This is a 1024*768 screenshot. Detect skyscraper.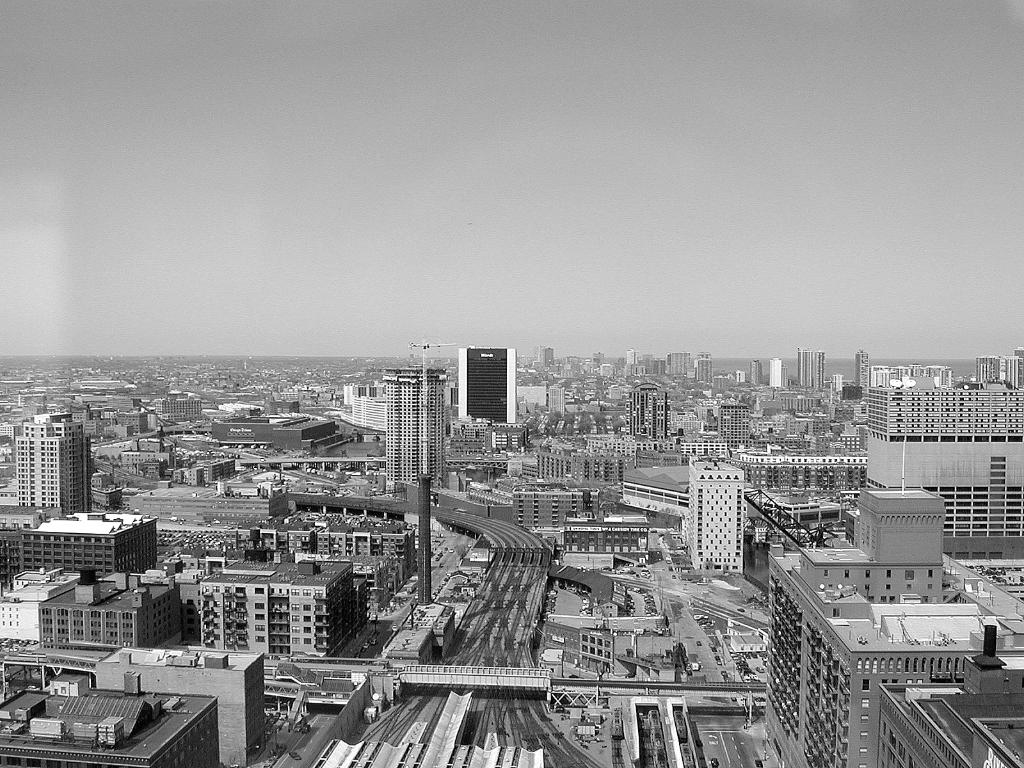
Rect(376, 367, 440, 495).
